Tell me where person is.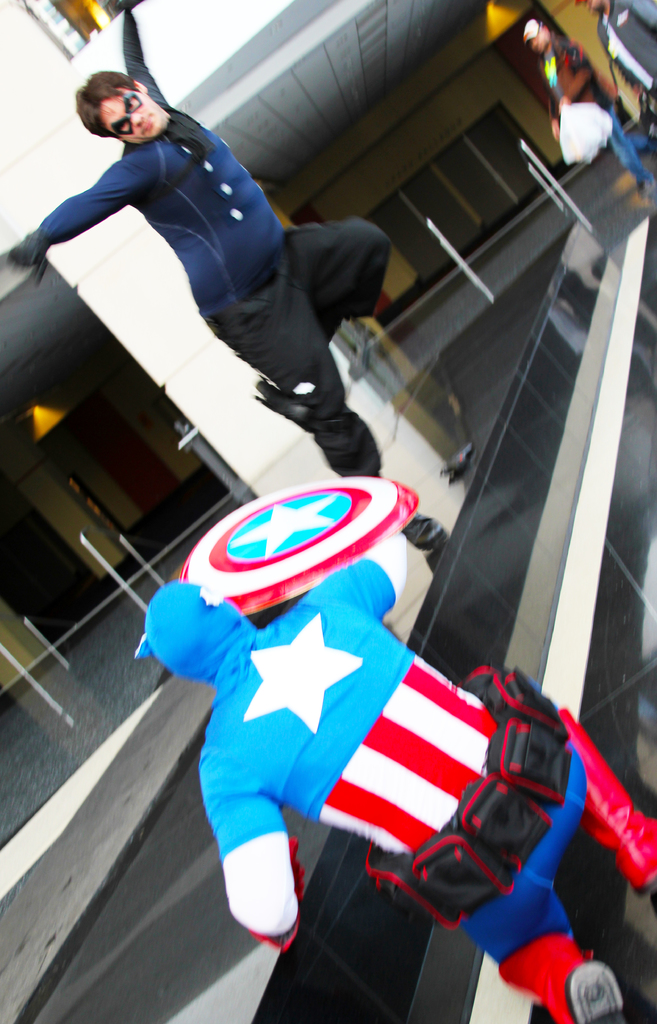
person is at (34,52,426,612).
